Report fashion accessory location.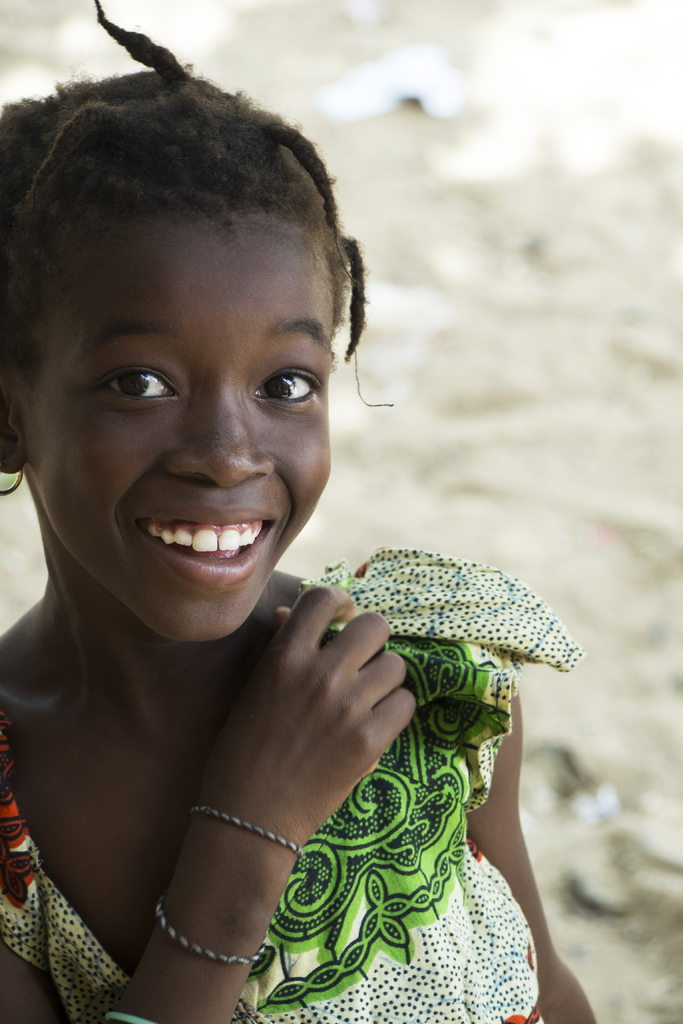
Report: 158, 895, 263, 968.
